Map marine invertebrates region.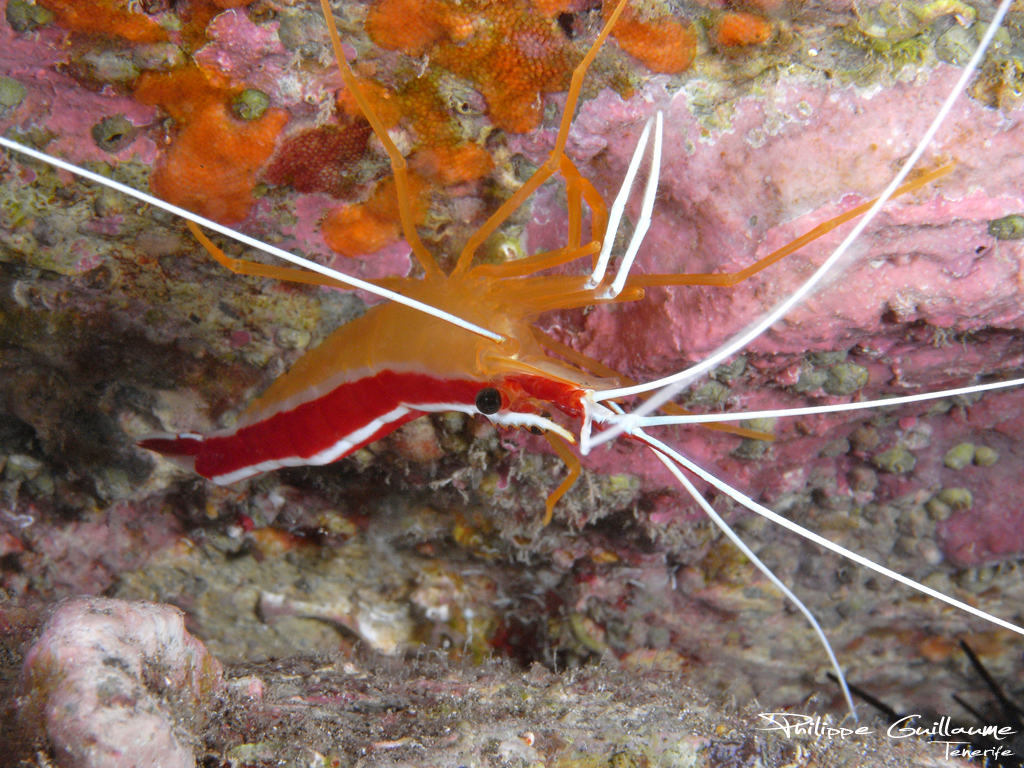
Mapped to rect(701, 0, 798, 49).
